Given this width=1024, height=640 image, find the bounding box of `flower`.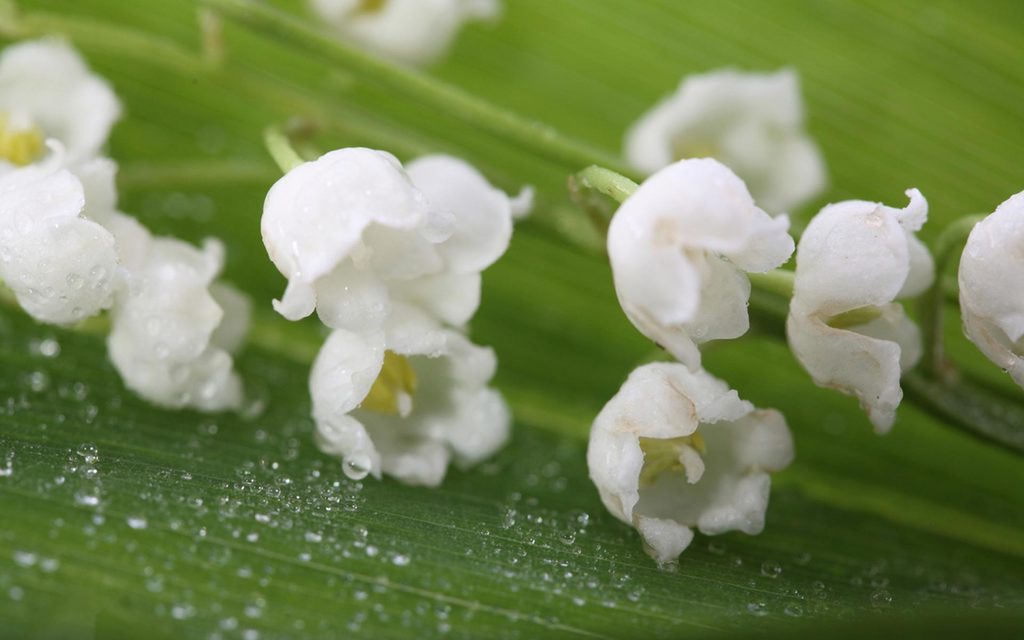
776 156 929 444.
